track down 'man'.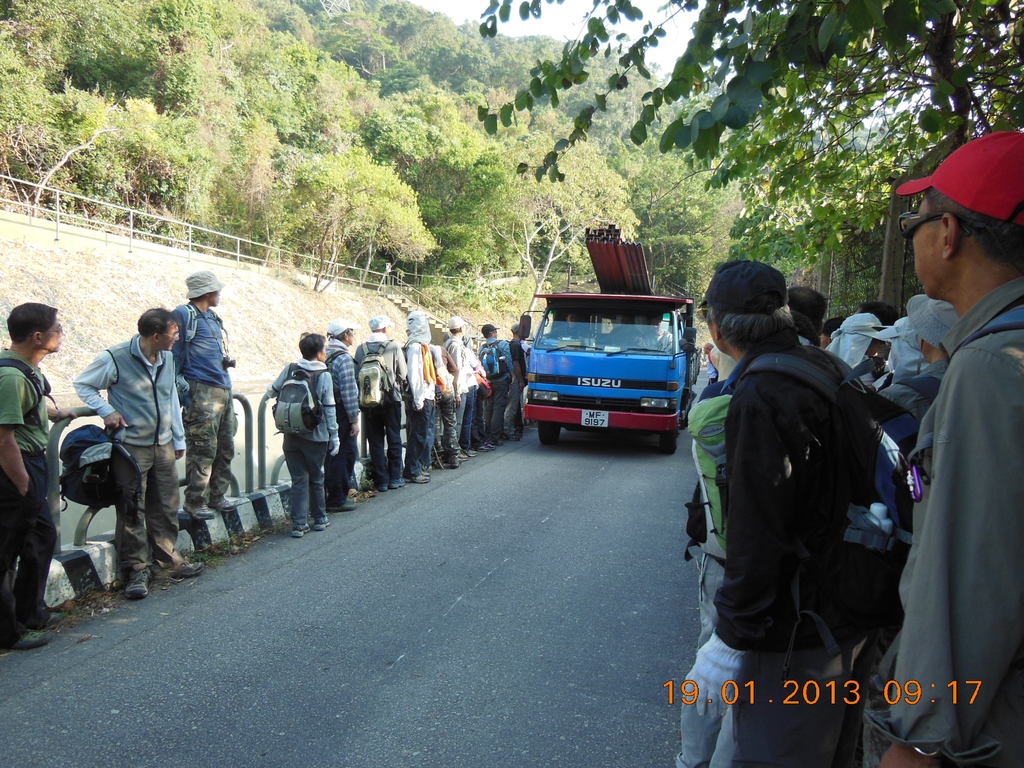
Tracked to (left=686, top=260, right=887, bottom=767).
